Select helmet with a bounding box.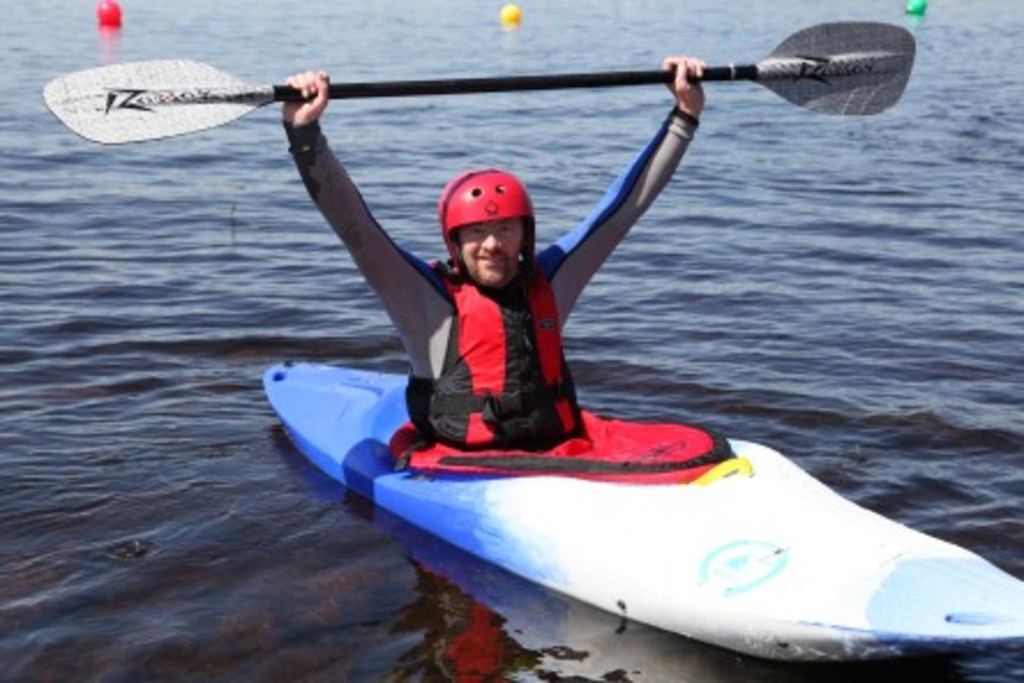
box(436, 159, 540, 286).
